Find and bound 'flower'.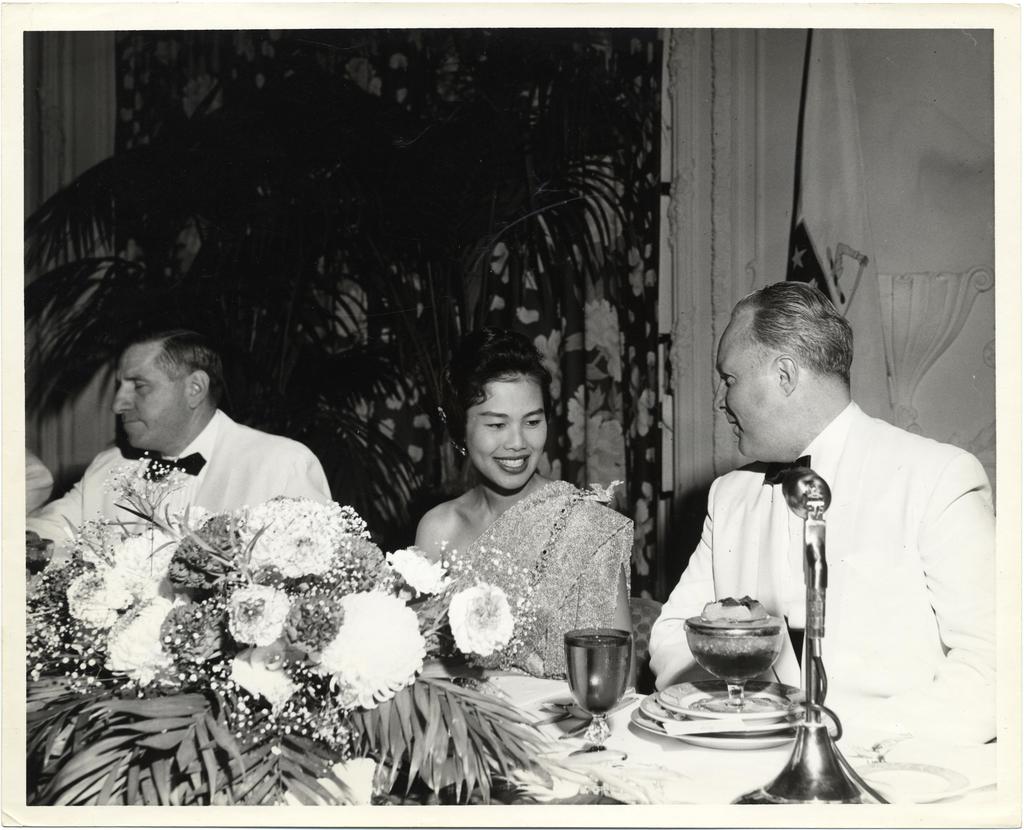
Bound: 66/562/131/630.
